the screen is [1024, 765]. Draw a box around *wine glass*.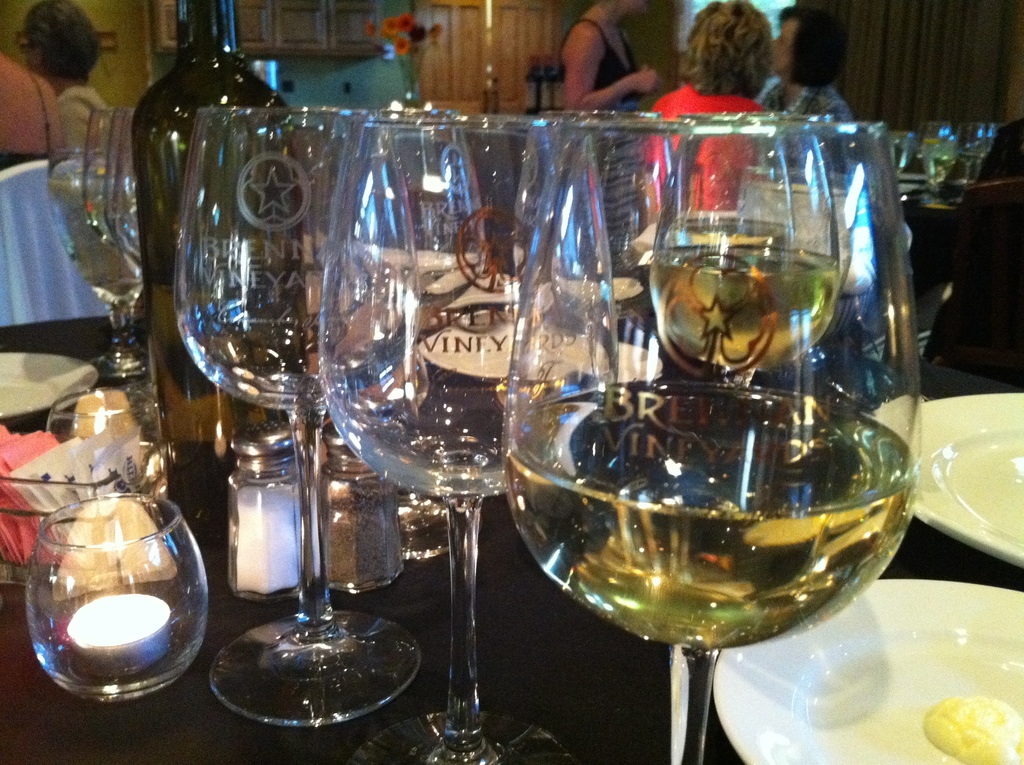
crop(501, 122, 922, 763).
